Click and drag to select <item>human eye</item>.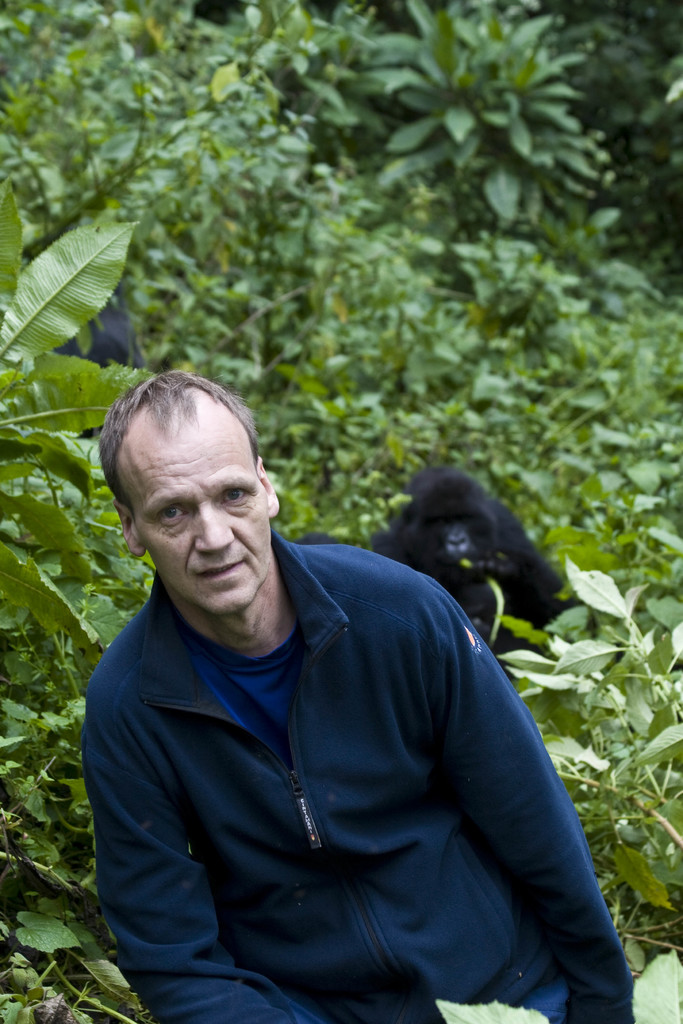
Selection: 156/507/189/526.
